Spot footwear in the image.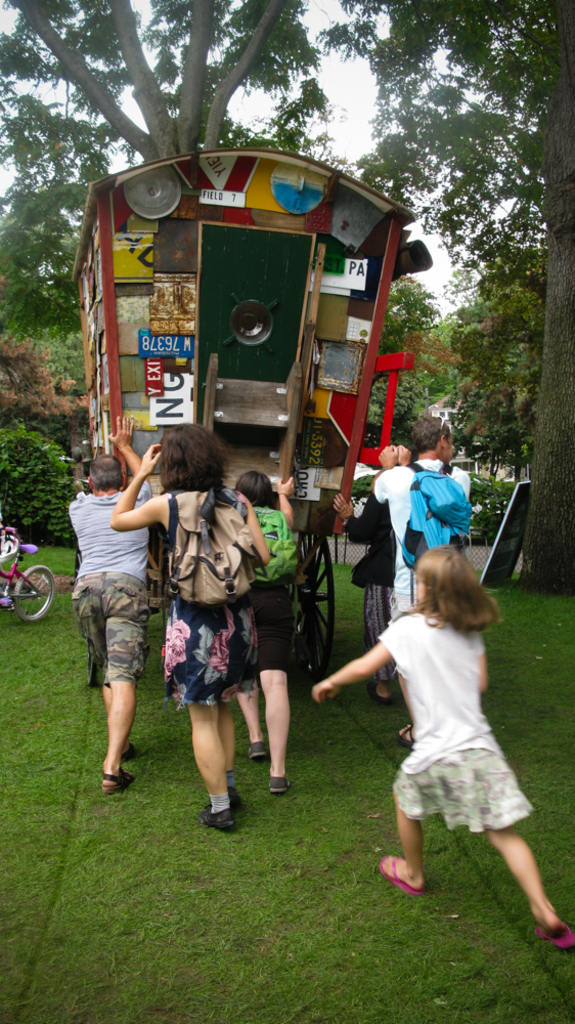
footwear found at box(395, 723, 412, 750).
